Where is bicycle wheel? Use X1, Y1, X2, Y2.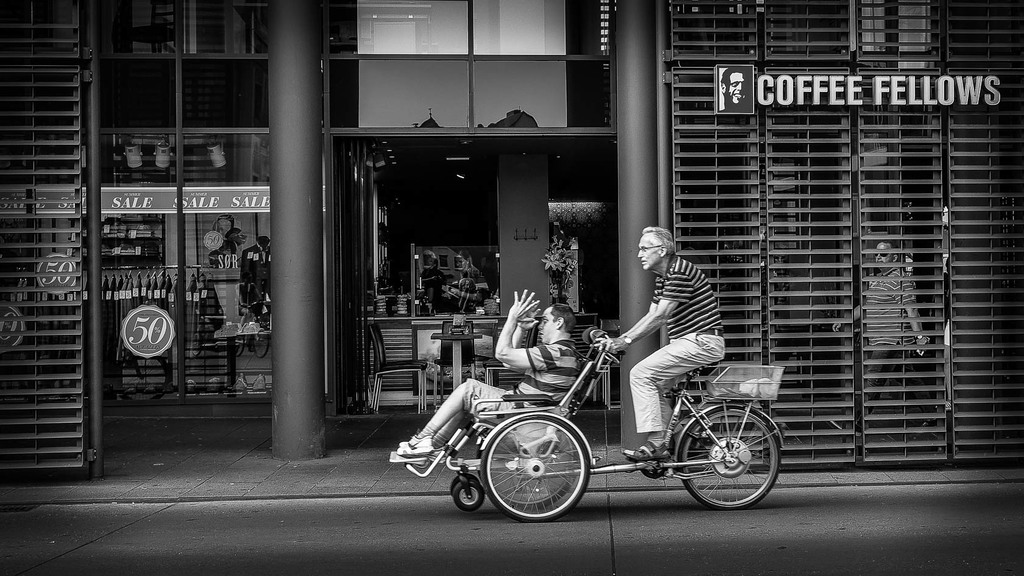
675, 408, 780, 508.
